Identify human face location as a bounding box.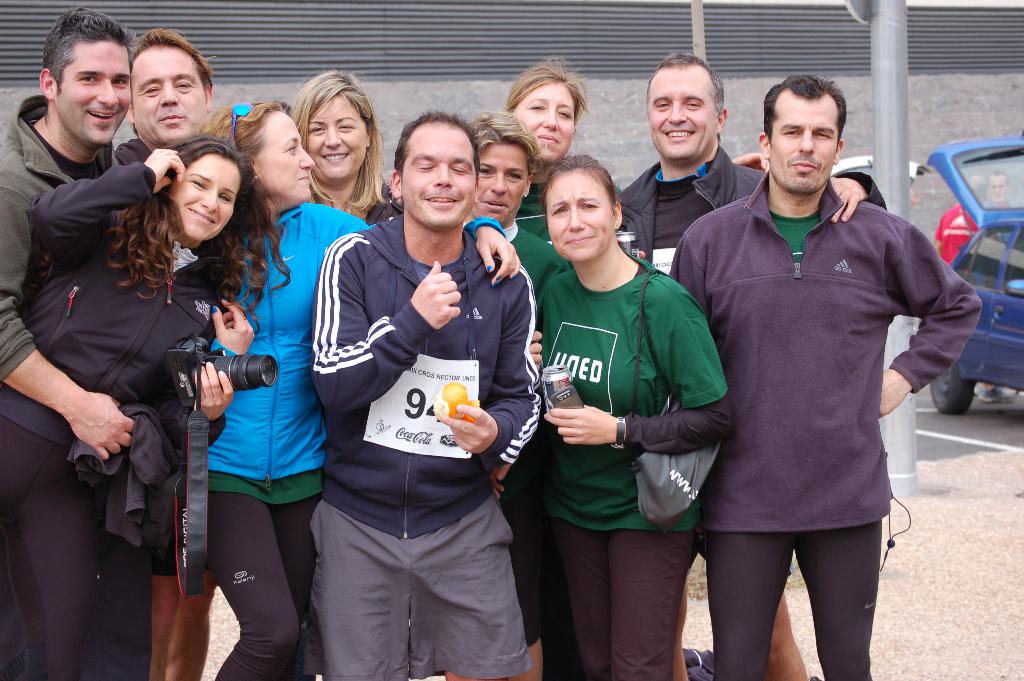
59/39/130/145.
